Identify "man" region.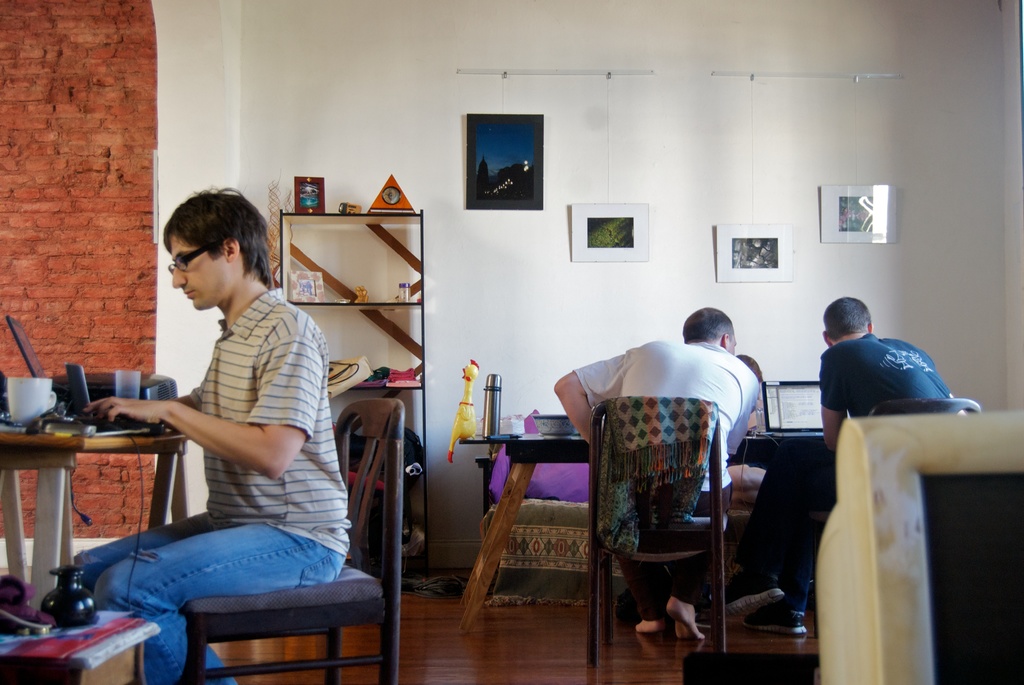
Region: {"x1": 739, "y1": 294, "x2": 967, "y2": 642}.
